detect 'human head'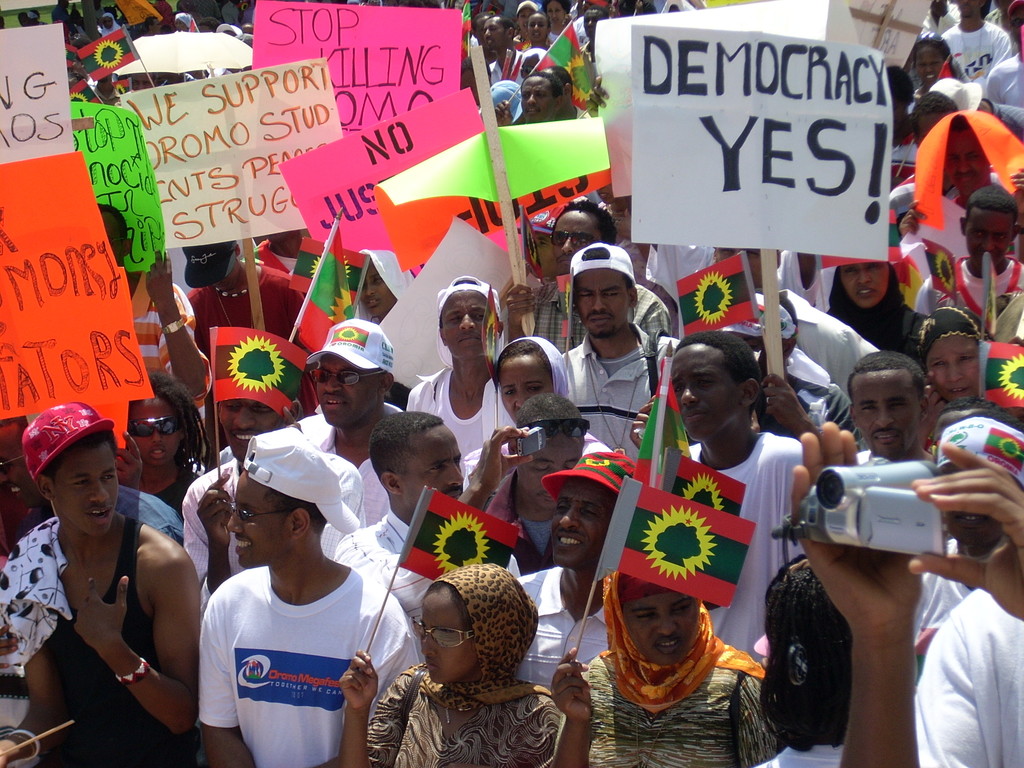
rect(526, 8, 554, 42)
